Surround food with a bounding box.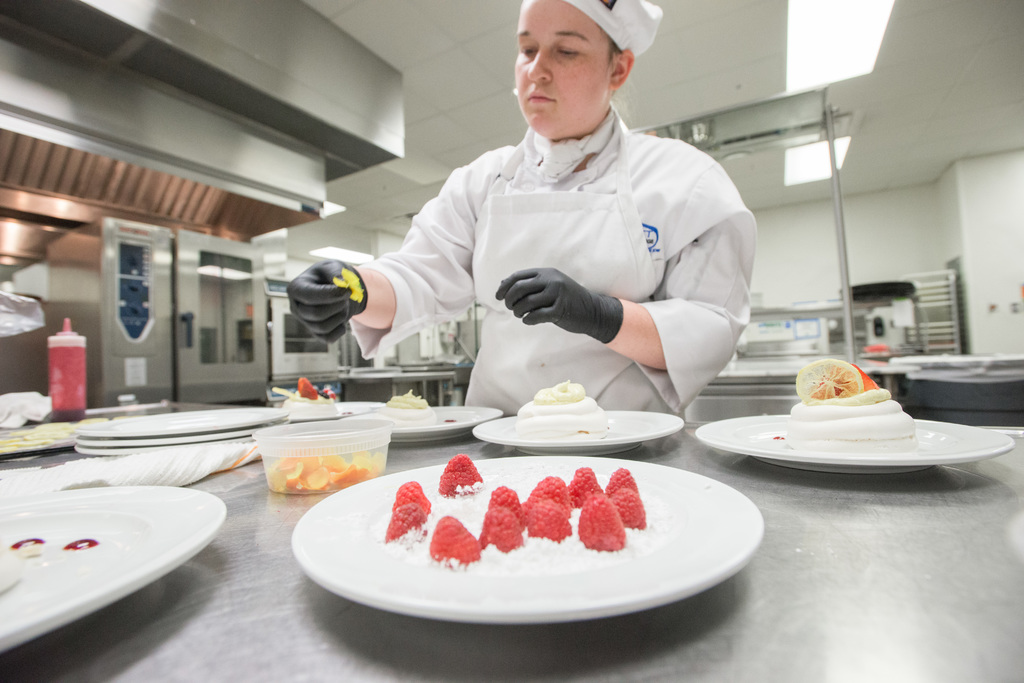
Rect(488, 483, 527, 530).
